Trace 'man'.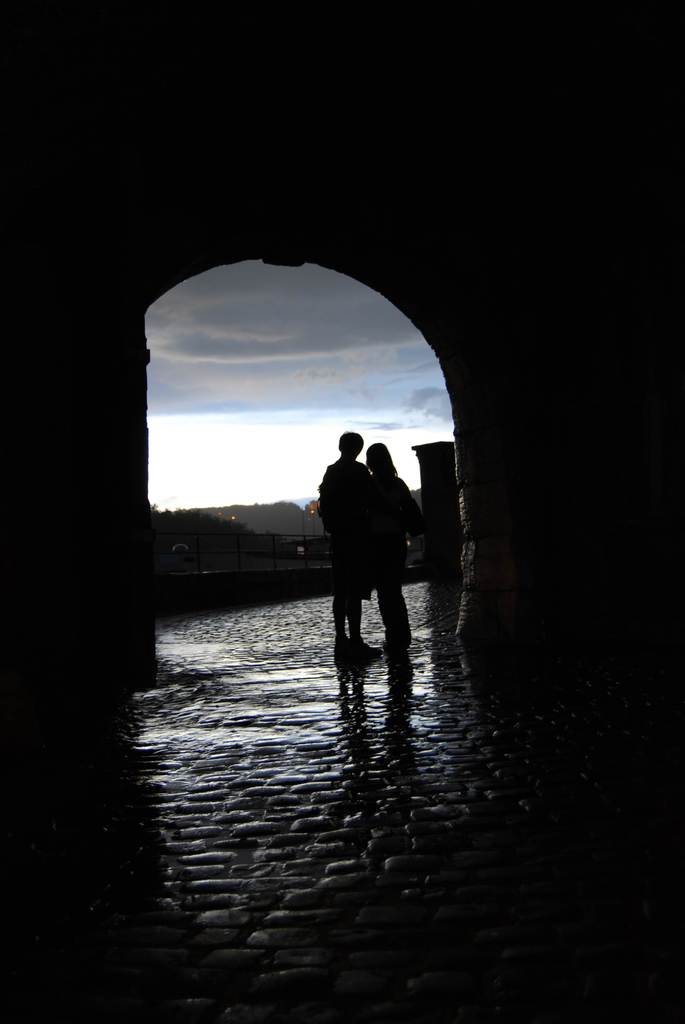
Traced to 308 422 418 662.
